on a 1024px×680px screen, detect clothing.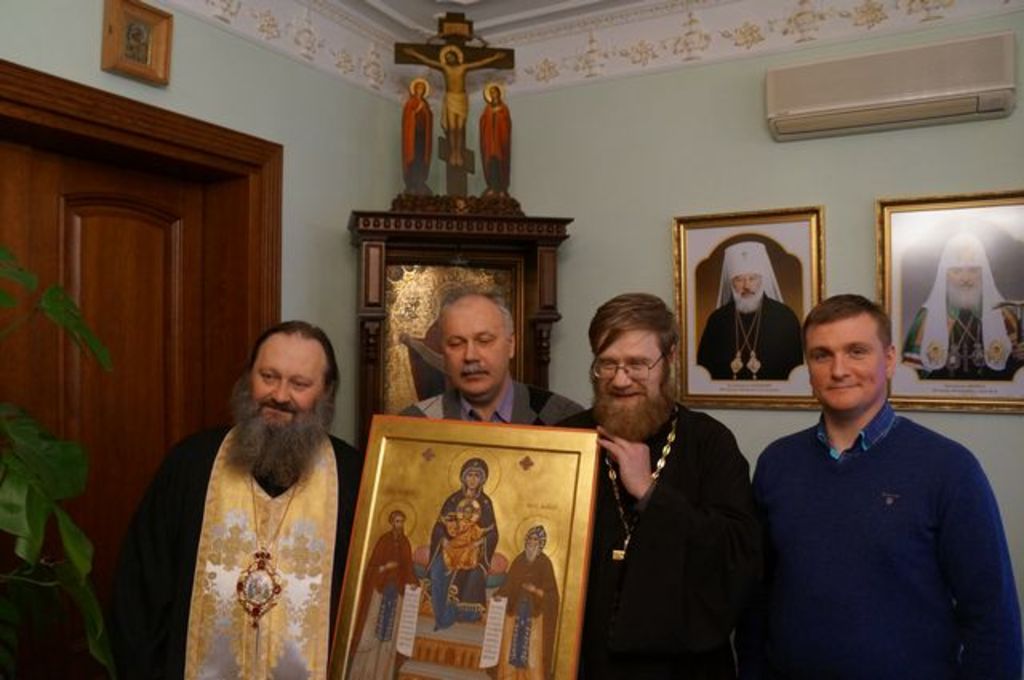
bbox(410, 390, 576, 416).
